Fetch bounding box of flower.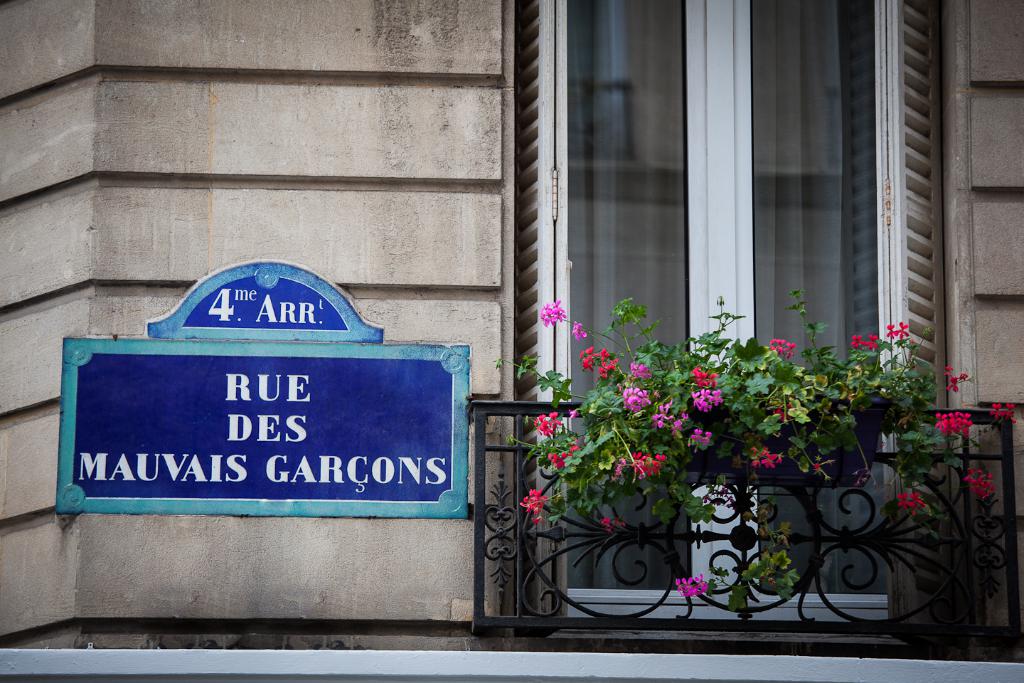
Bbox: l=991, t=399, r=1008, b=425.
